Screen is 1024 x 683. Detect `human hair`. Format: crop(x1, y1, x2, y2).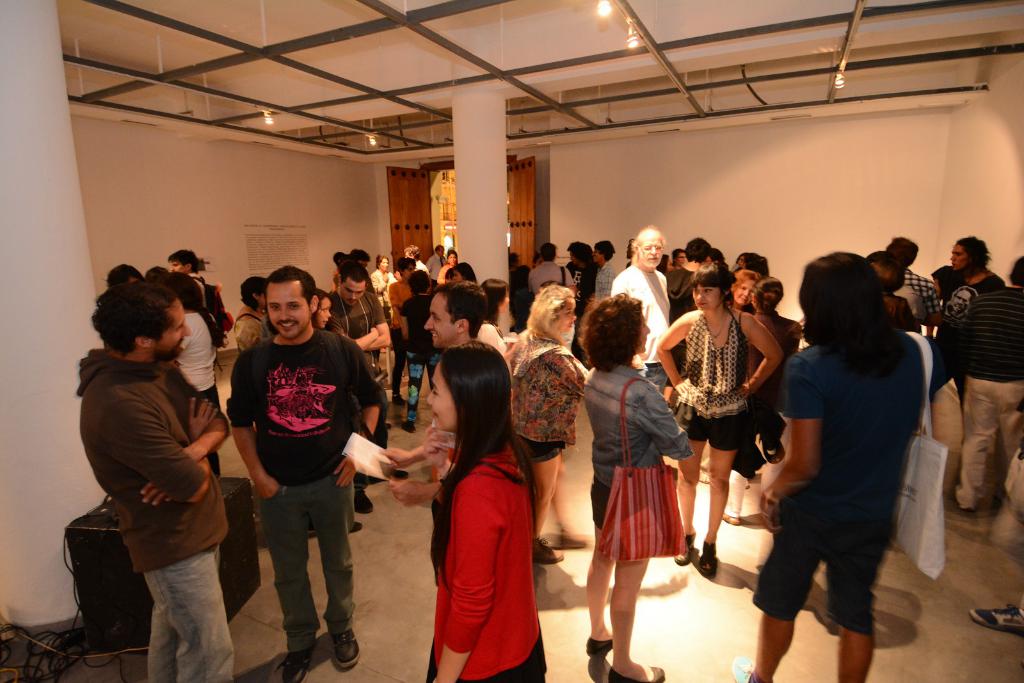
crop(597, 240, 615, 262).
